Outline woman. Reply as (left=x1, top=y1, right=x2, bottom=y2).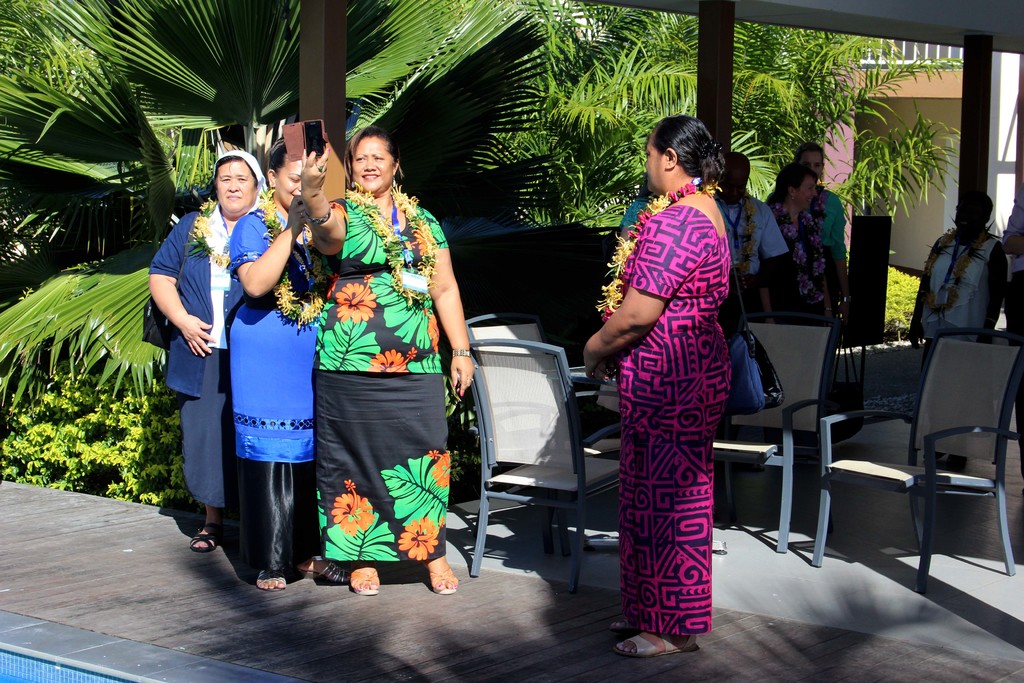
(left=789, top=142, right=849, bottom=319).
